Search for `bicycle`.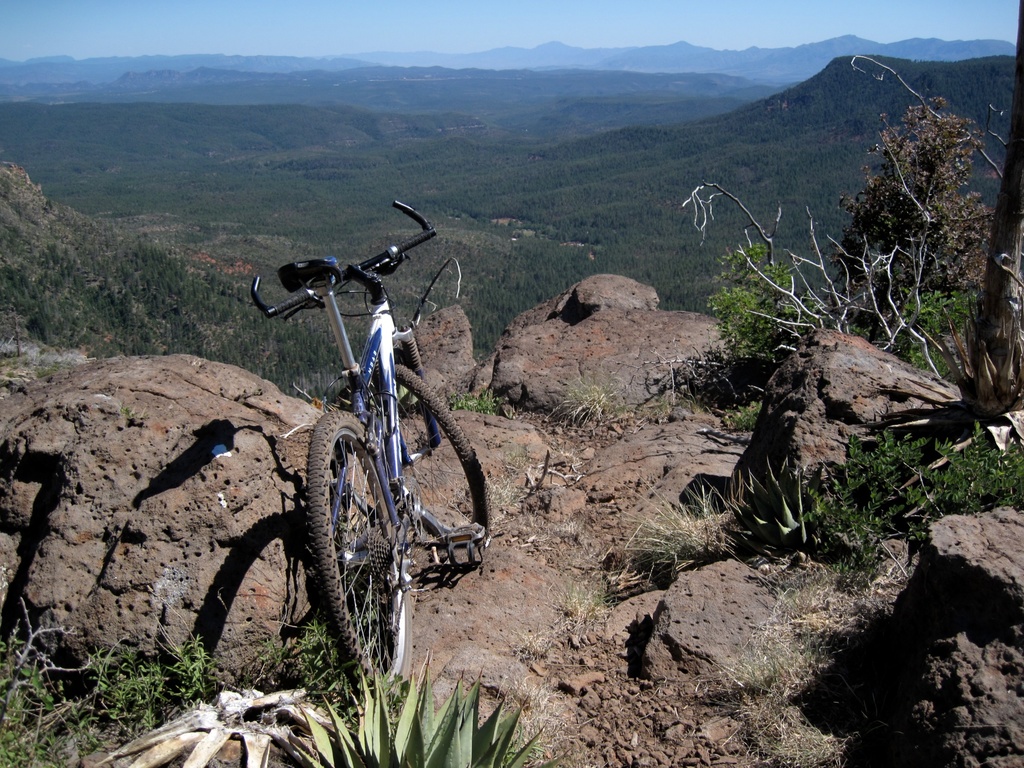
Found at locate(248, 200, 489, 700).
